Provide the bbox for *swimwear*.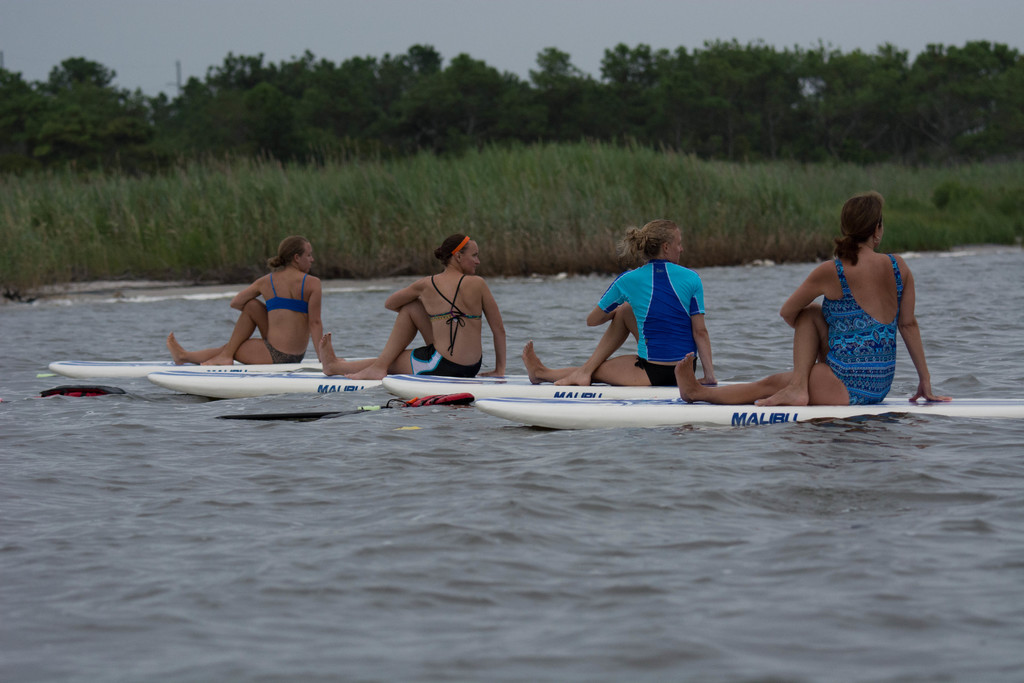
rect(260, 263, 315, 310).
